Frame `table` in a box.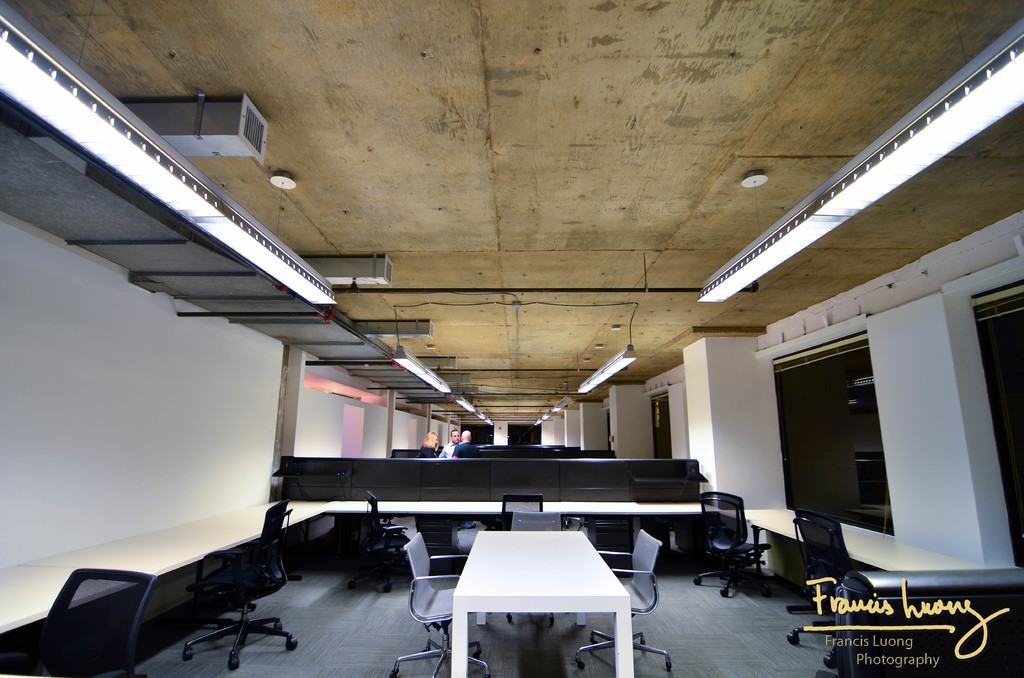
region(0, 480, 1023, 672).
